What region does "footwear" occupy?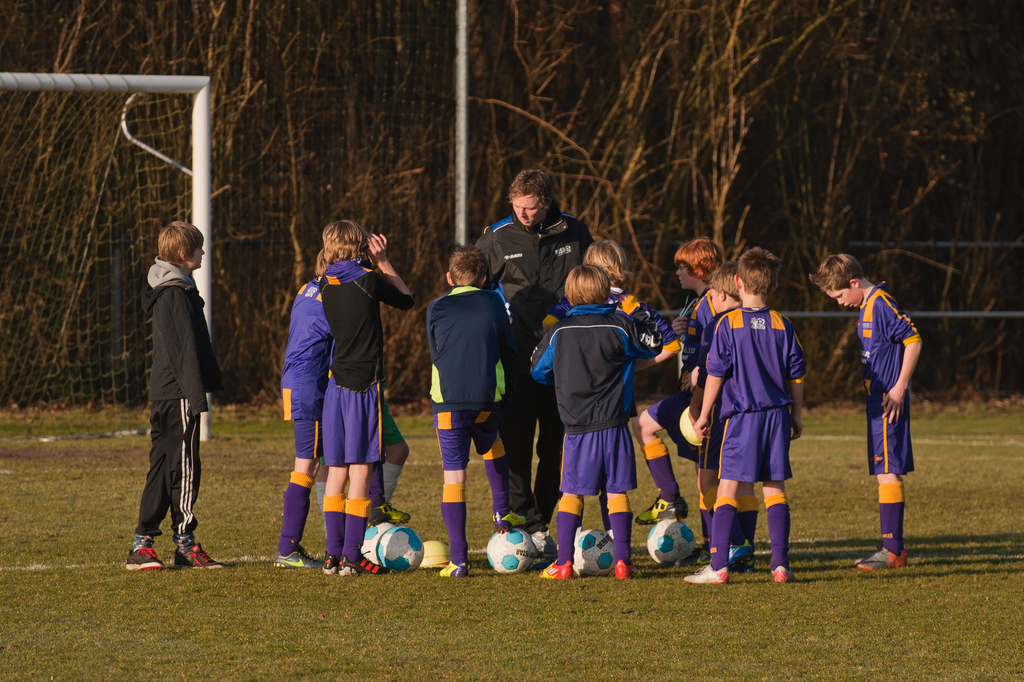
left=368, top=499, right=410, bottom=519.
